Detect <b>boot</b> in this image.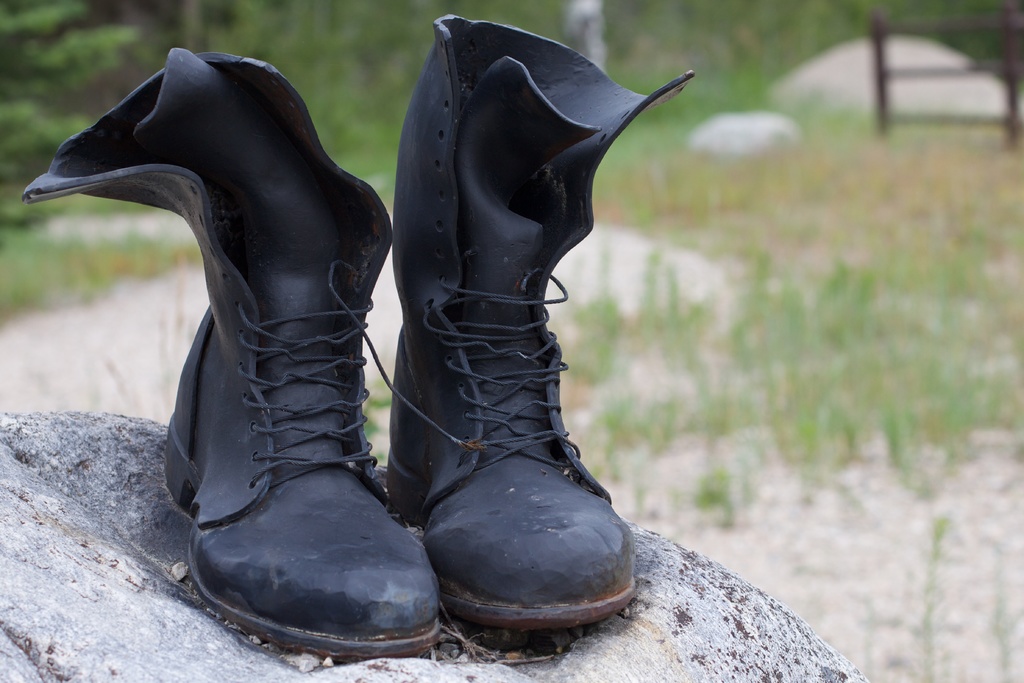
Detection: <box>360,3,662,636</box>.
